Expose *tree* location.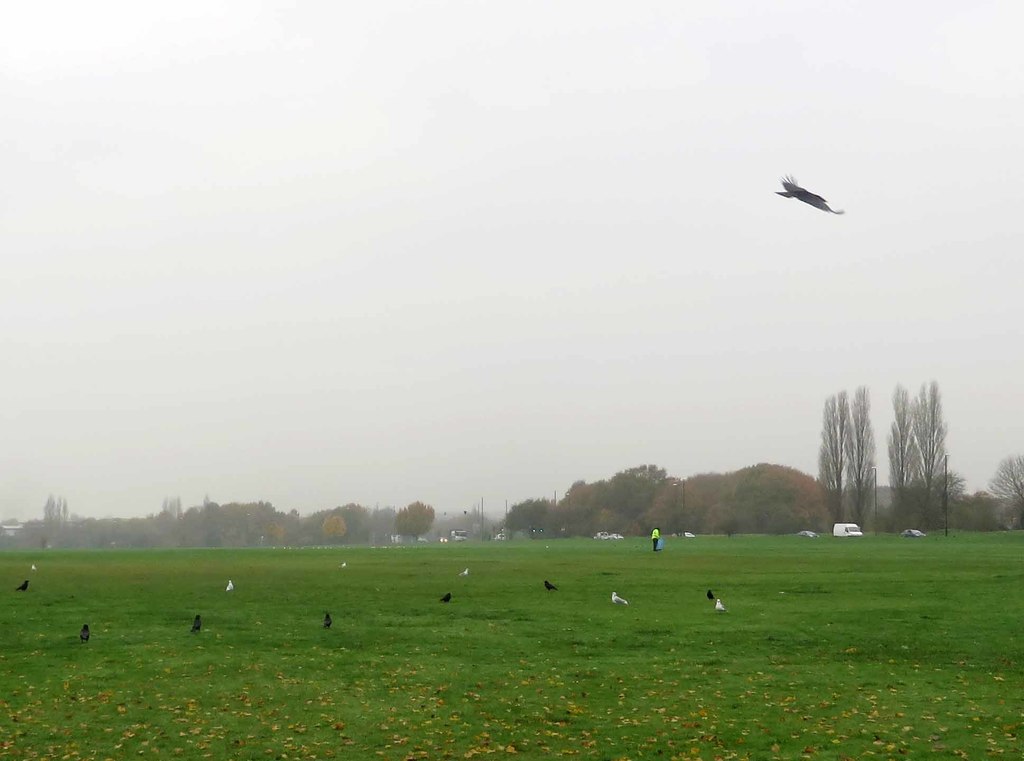
Exposed at [x1=856, y1=379, x2=943, y2=522].
